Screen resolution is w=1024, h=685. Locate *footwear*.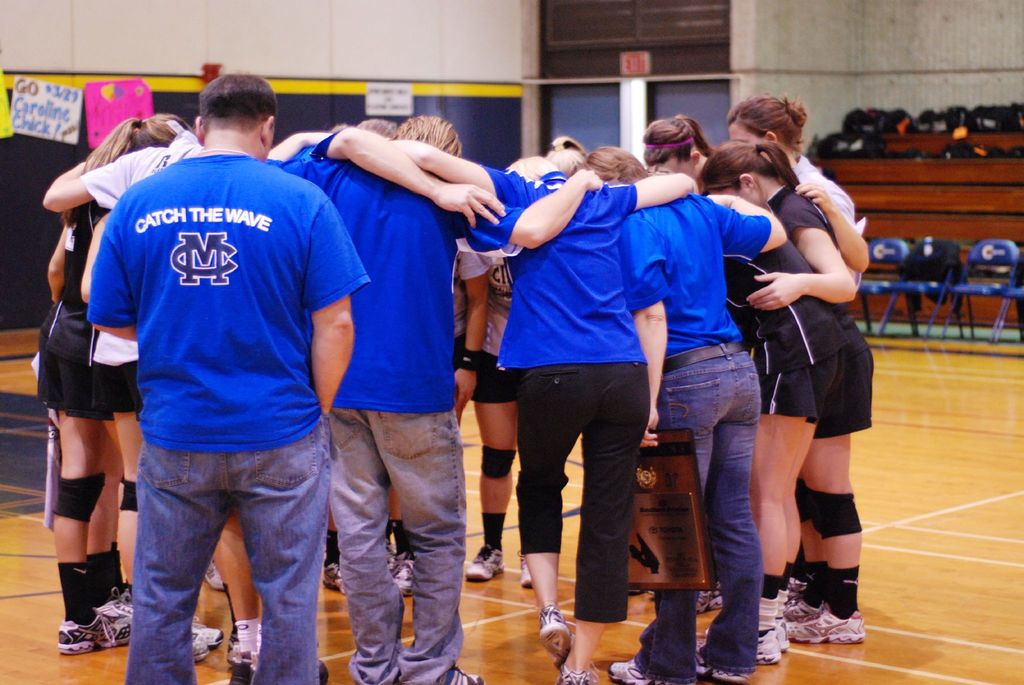
crop(779, 616, 787, 655).
